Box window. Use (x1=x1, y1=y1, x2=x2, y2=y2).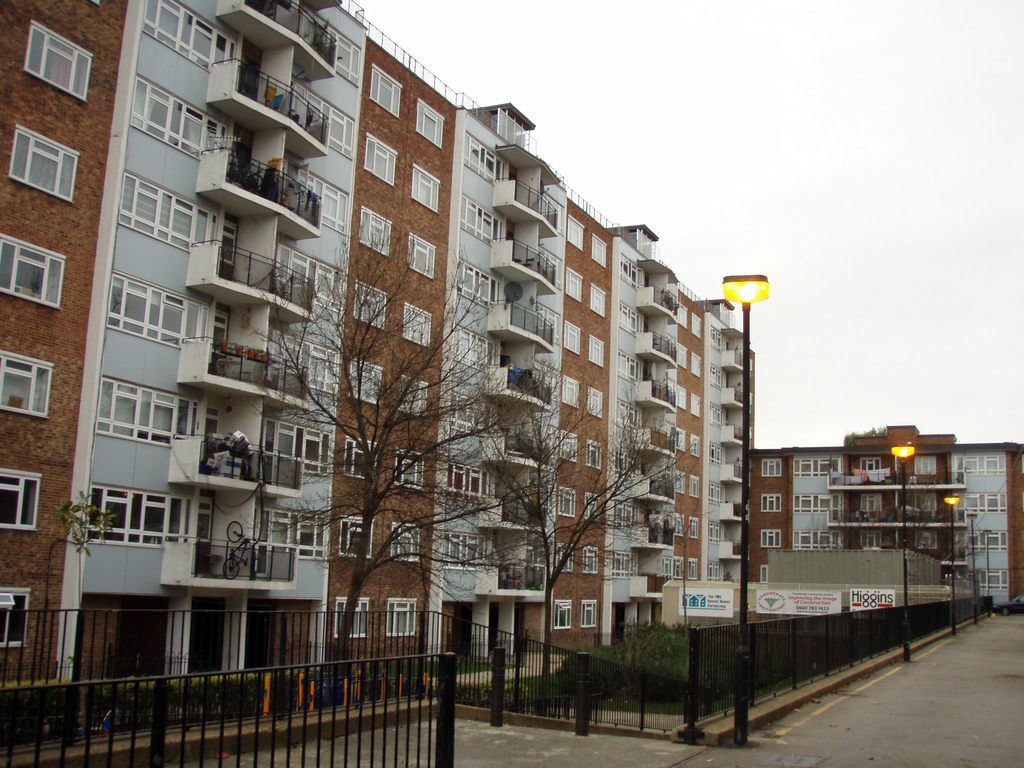
(x1=368, y1=58, x2=405, y2=119).
